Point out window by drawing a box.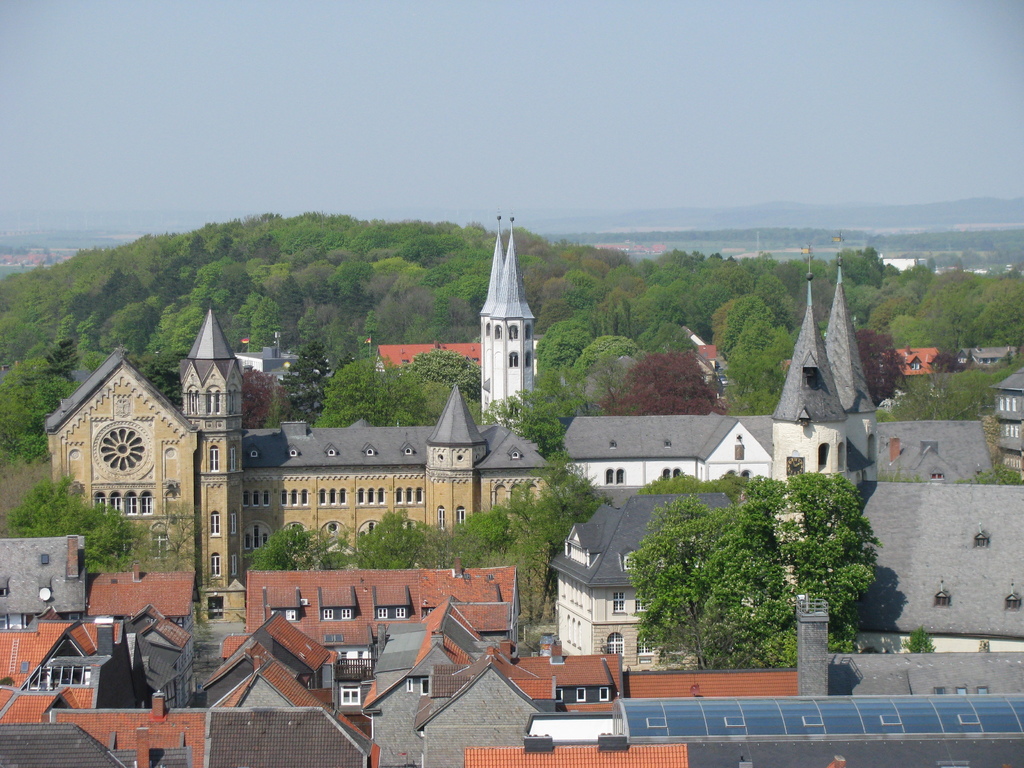
bbox=(455, 506, 466, 527).
